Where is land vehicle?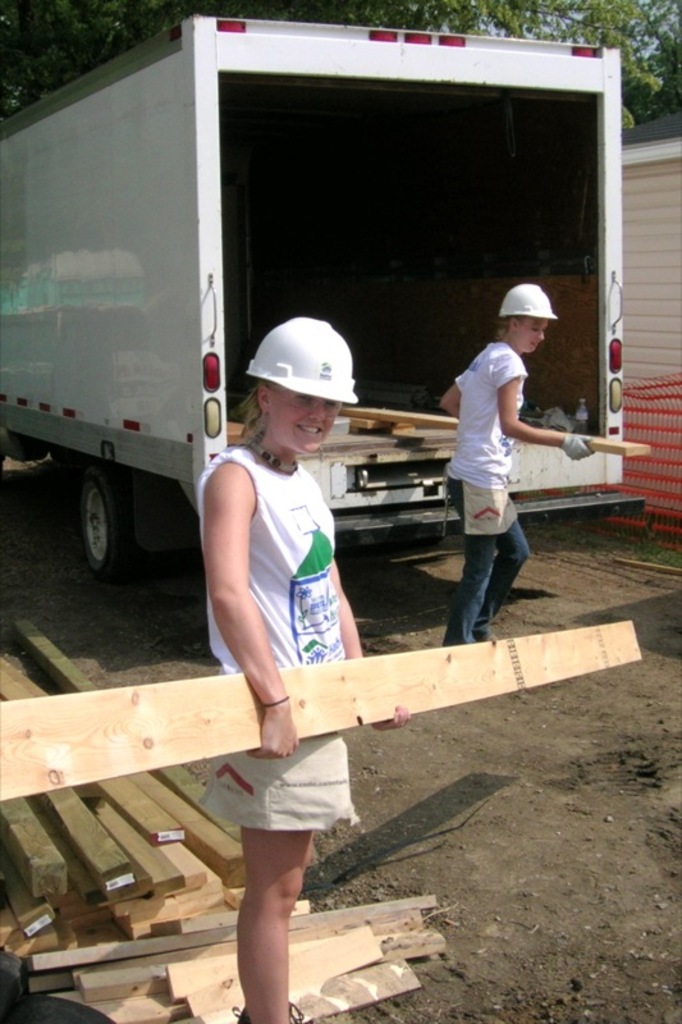
(0, 4, 656, 672).
